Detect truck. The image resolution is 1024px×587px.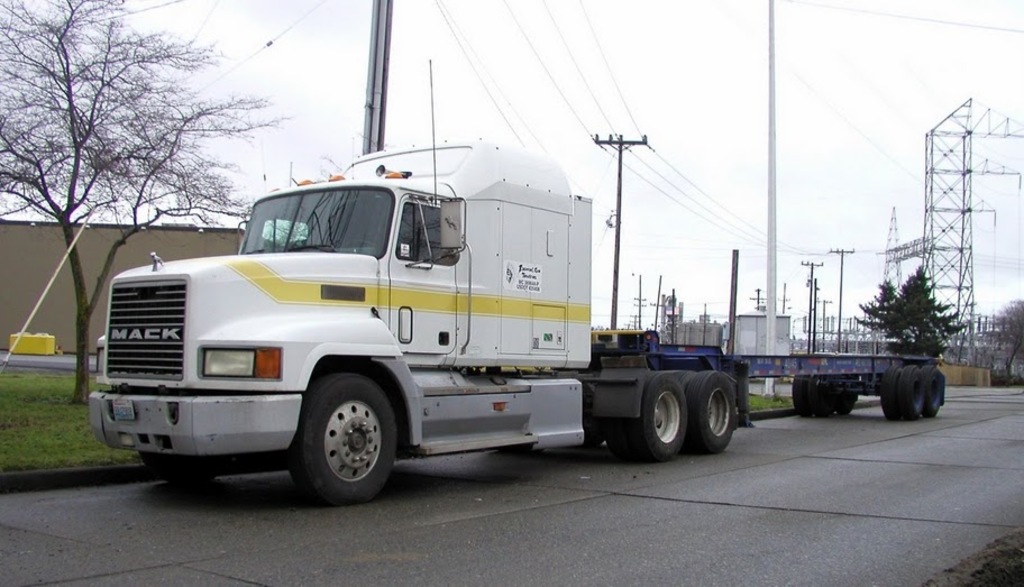
x1=88, y1=53, x2=948, y2=510.
